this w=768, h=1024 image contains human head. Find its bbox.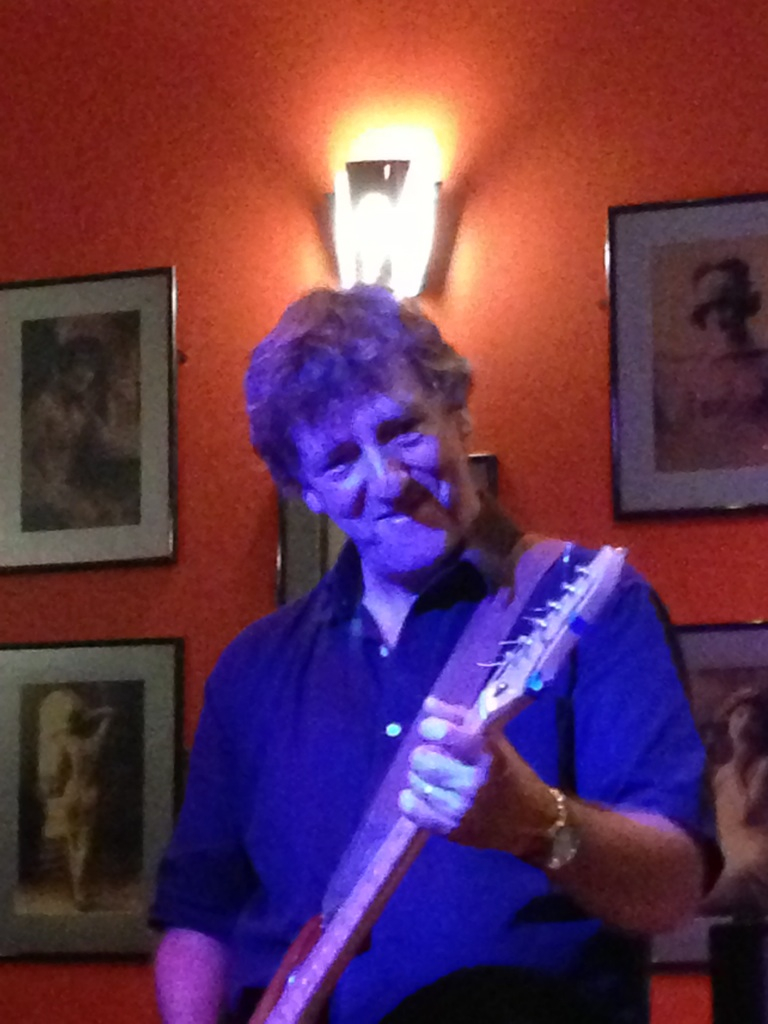
228,274,508,586.
